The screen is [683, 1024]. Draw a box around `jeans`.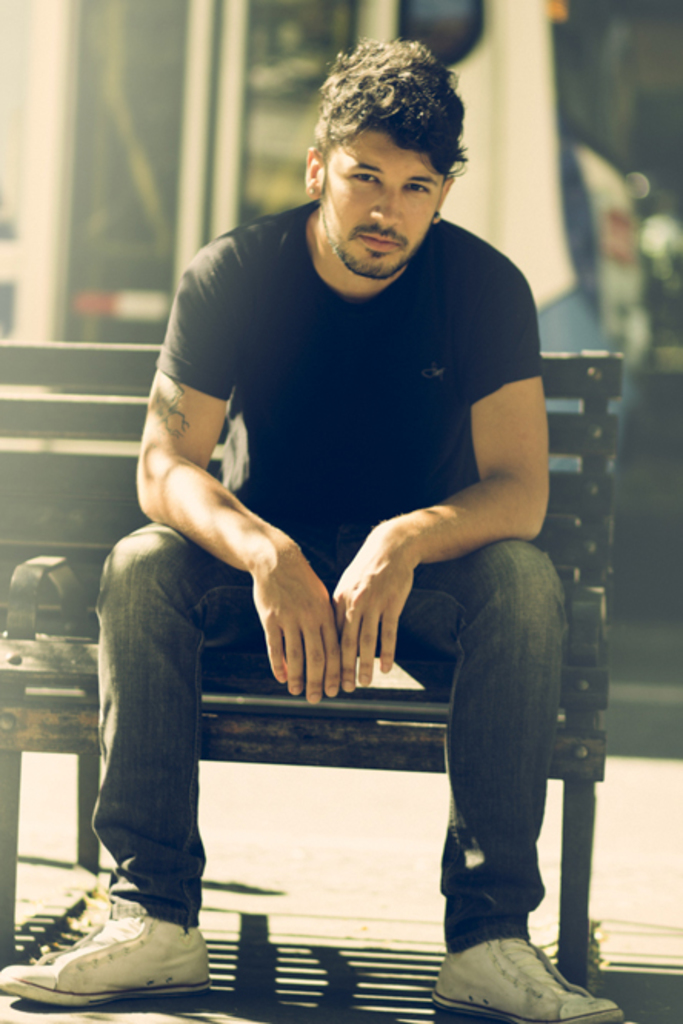
x1=375, y1=541, x2=581, y2=978.
